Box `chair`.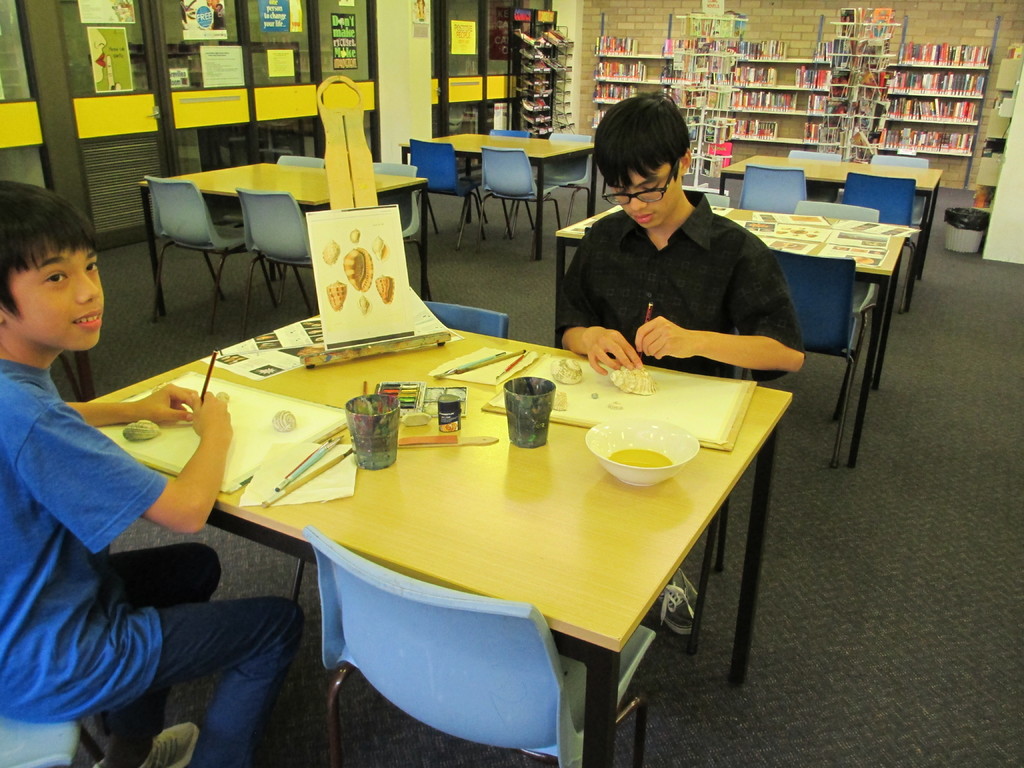
box(456, 124, 534, 236).
